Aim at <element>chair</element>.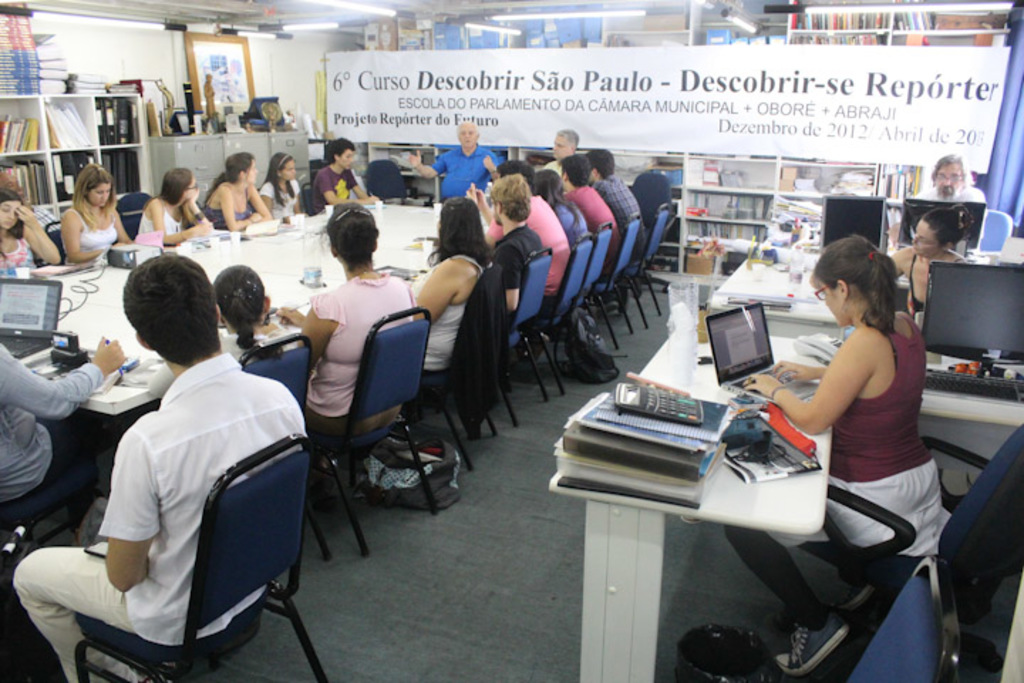
Aimed at {"x1": 973, "y1": 211, "x2": 1017, "y2": 265}.
